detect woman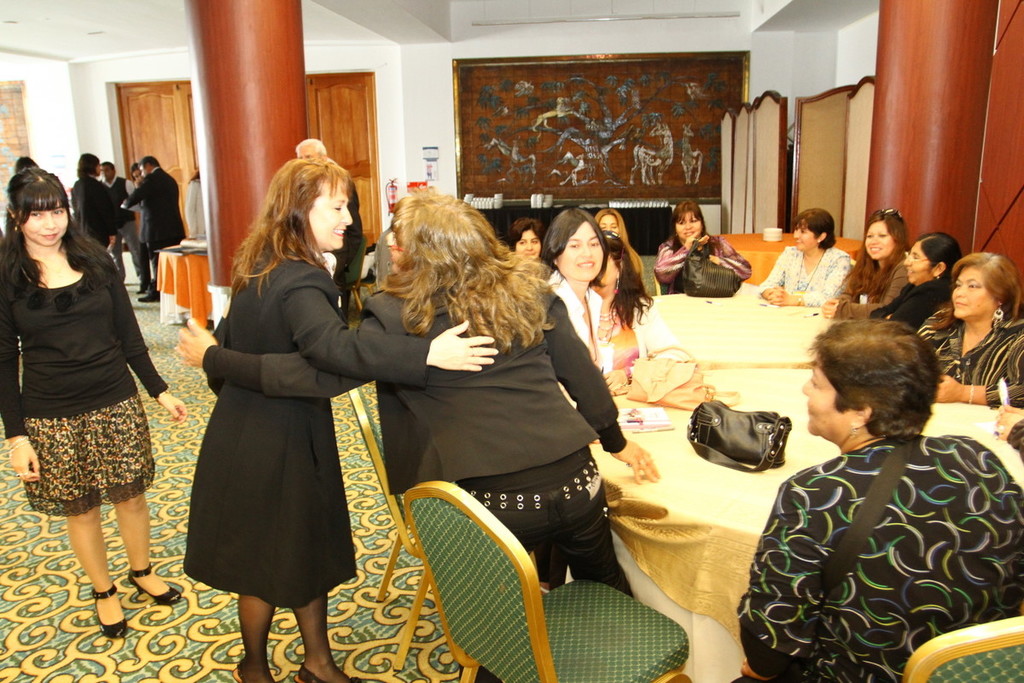
(753,205,866,306)
